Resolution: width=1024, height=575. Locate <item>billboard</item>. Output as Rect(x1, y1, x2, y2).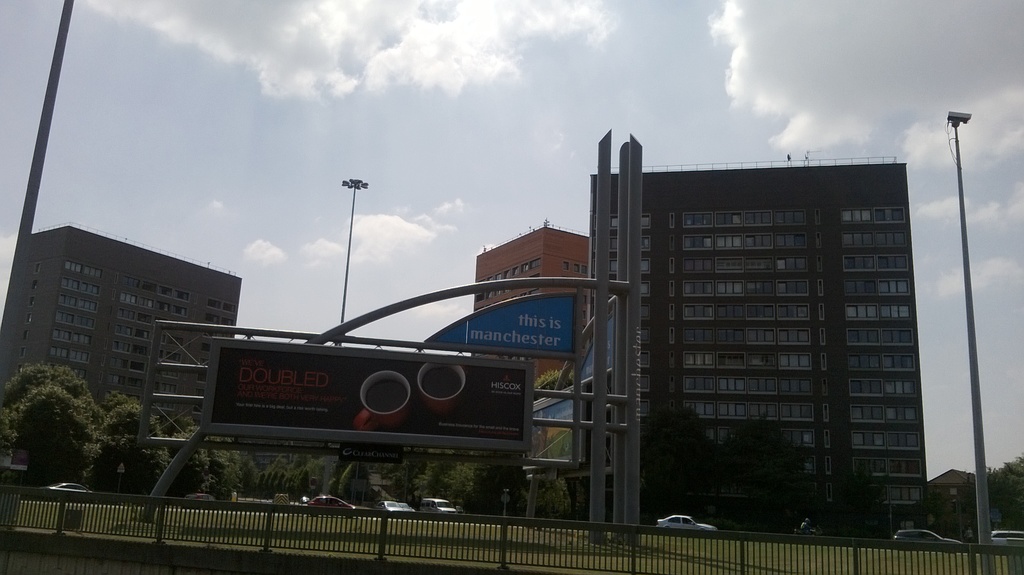
Rect(518, 394, 581, 468).
